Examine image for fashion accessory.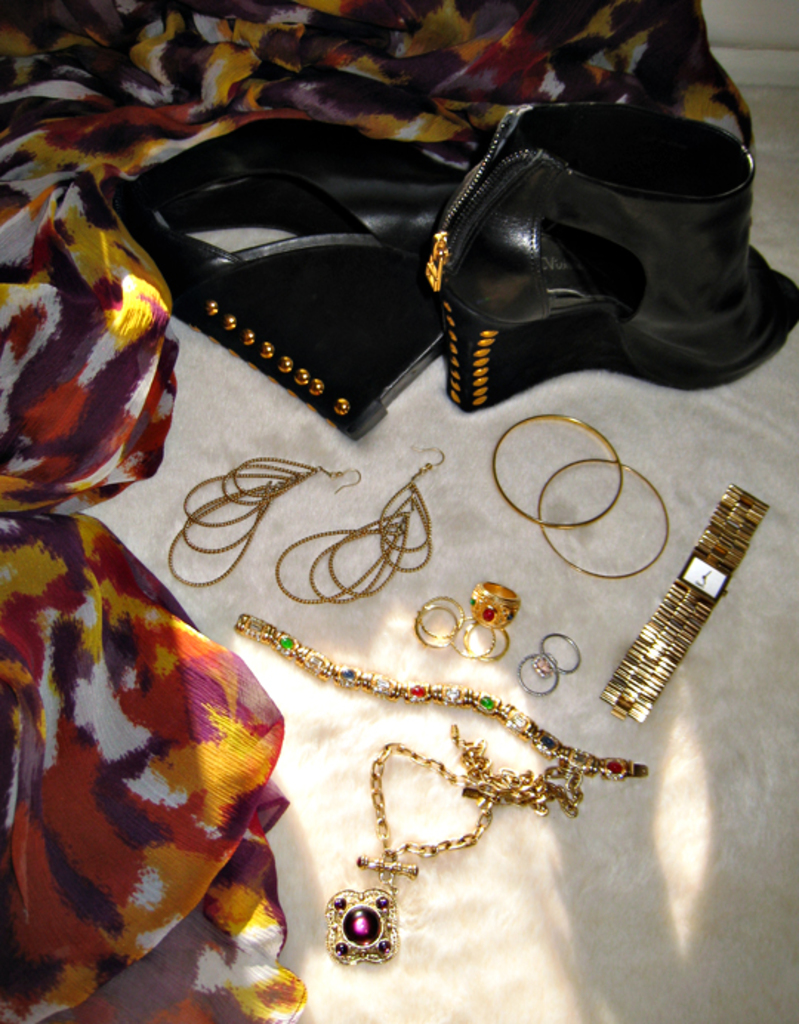
Examination result: bbox=[324, 722, 586, 965].
